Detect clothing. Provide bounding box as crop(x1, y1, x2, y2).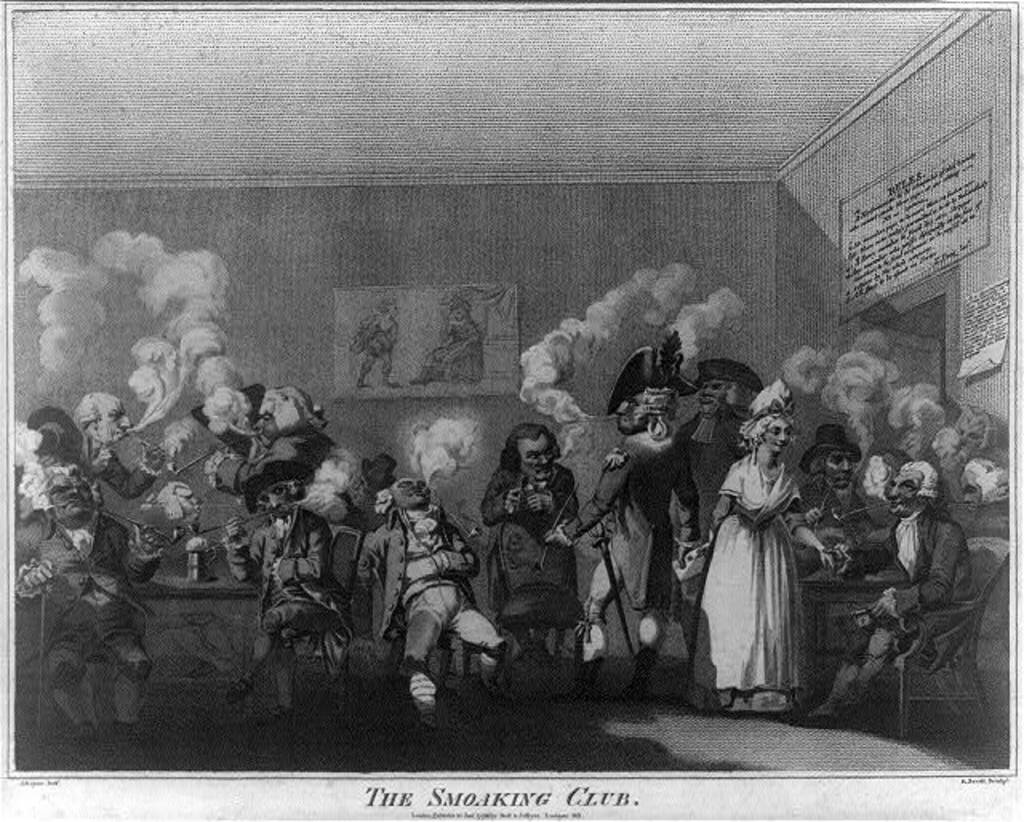
crop(357, 505, 510, 683).
